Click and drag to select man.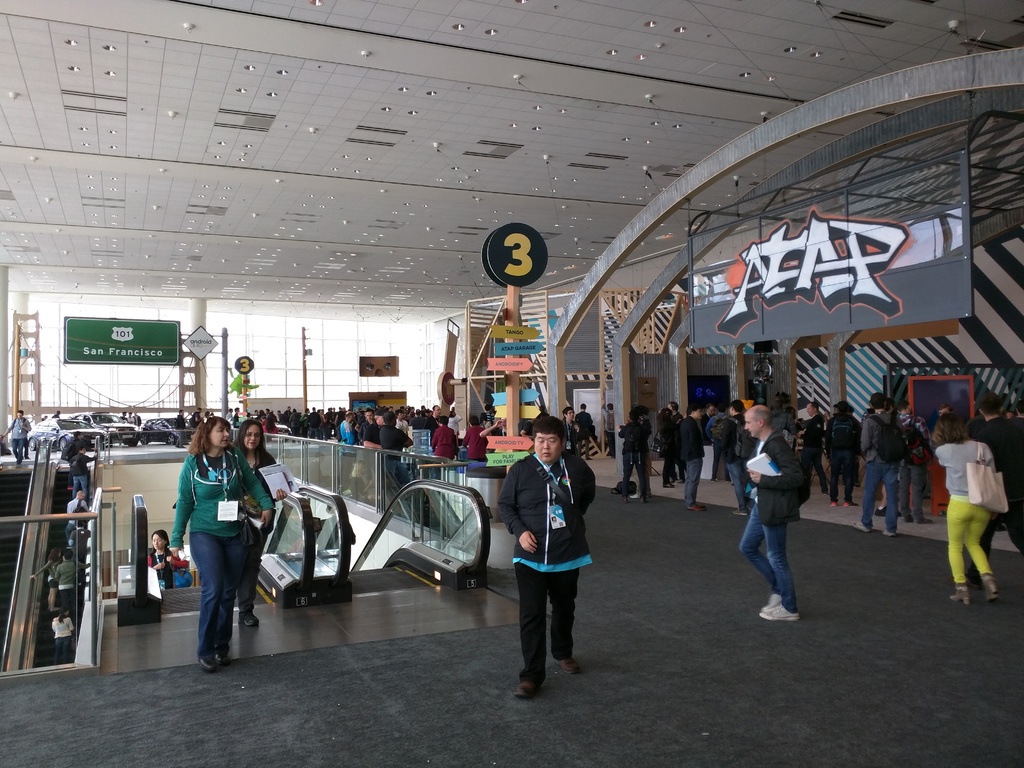
Selection: bbox(971, 390, 1023, 585).
